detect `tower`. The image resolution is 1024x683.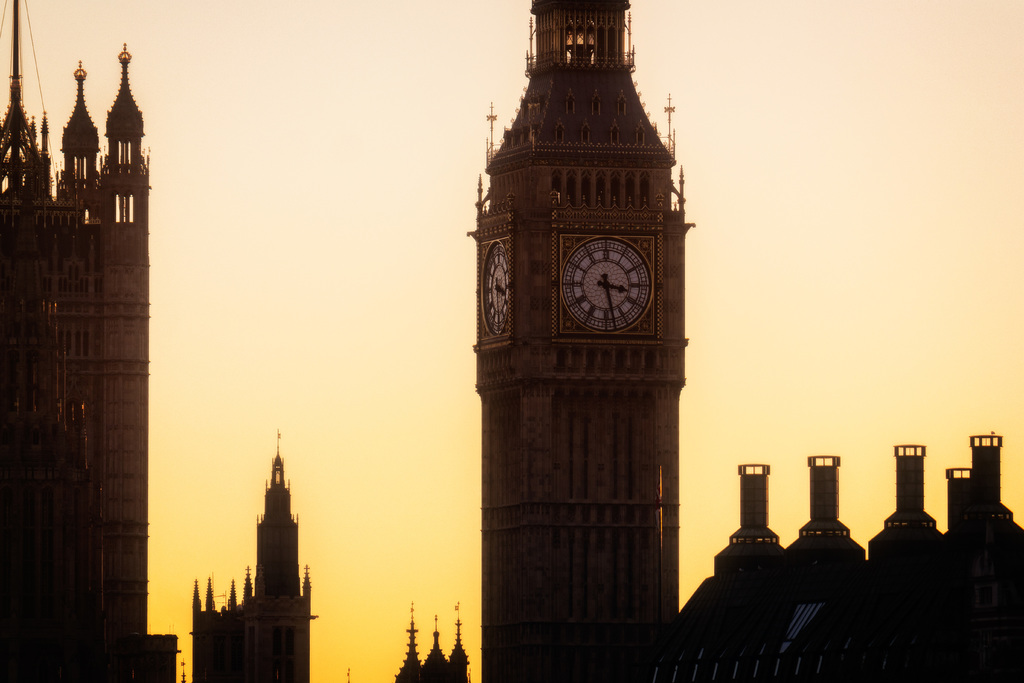
{"x1": 452, "y1": 0, "x2": 705, "y2": 628}.
